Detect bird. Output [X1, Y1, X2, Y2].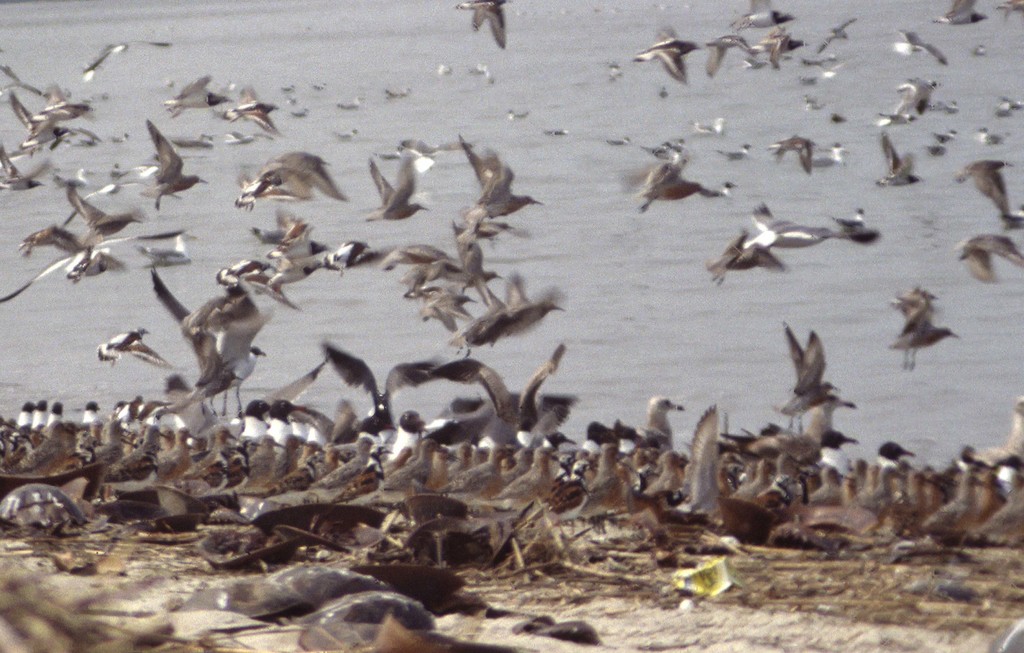
[743, 199, 844, 250].
